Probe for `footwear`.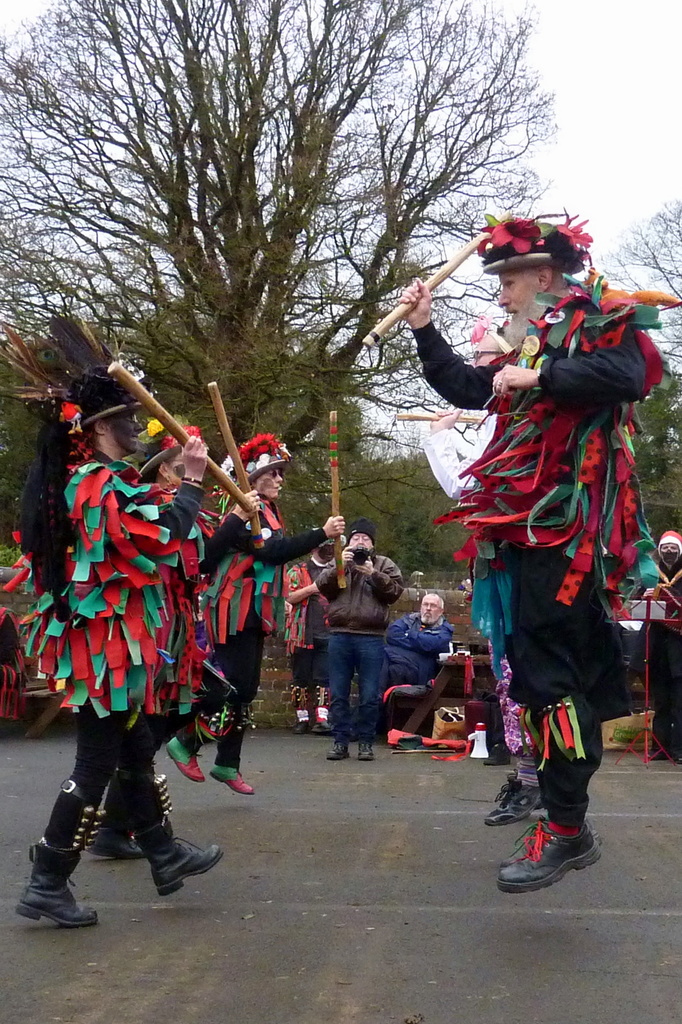
Probe result: l=330, t=737, r=347, b=760.
